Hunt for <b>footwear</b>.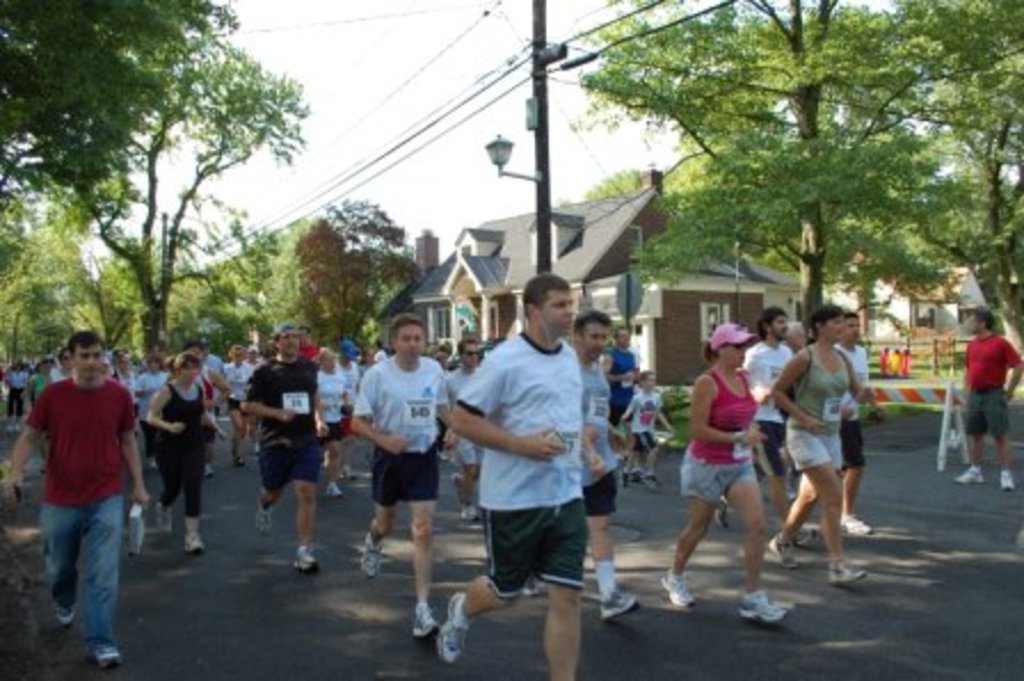
Hunted down at BBox(448, 468, 459, 487).
